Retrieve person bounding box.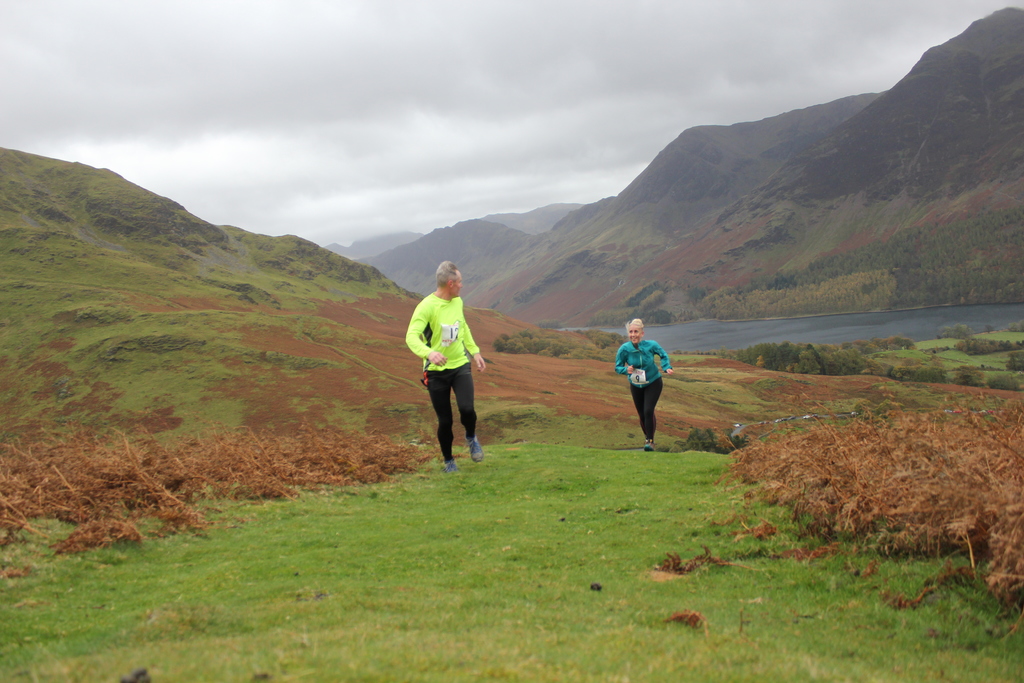
Bounding box: pyautogui.locateOnScreen(611, 315, 672, 454).
